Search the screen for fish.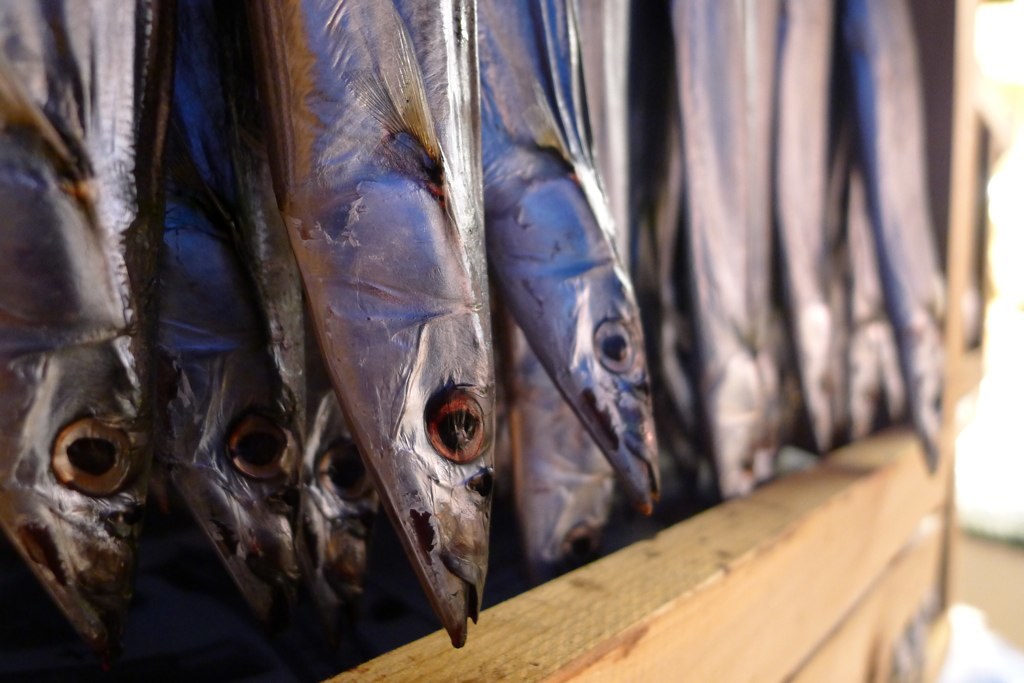
Found at l=263, t=0, r=488, b=642.
